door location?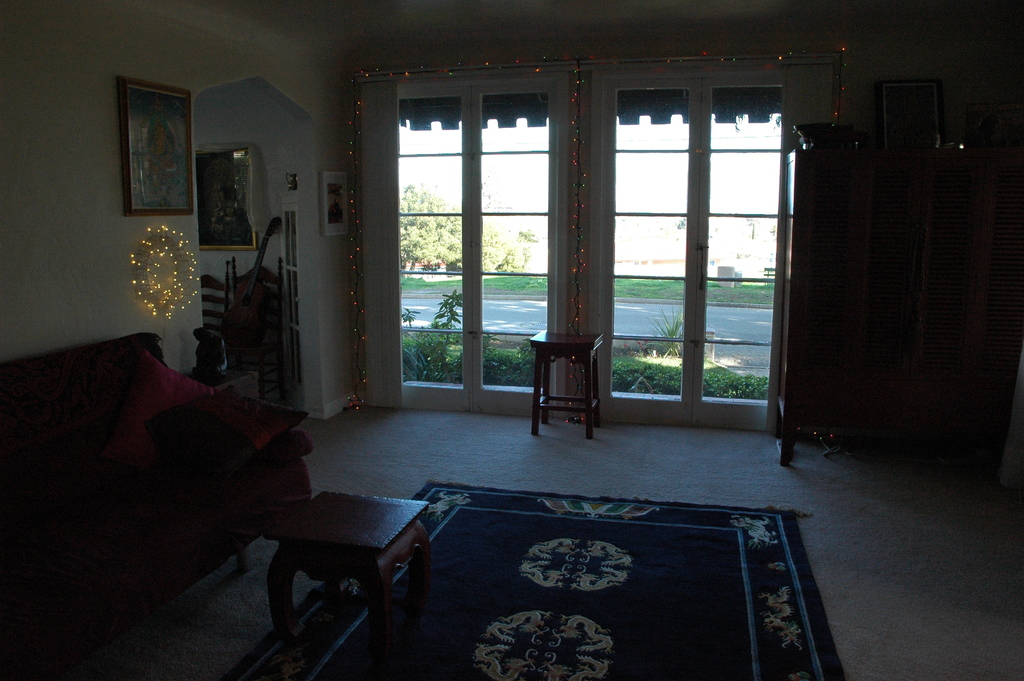
region(379, 63, 790, 450)
